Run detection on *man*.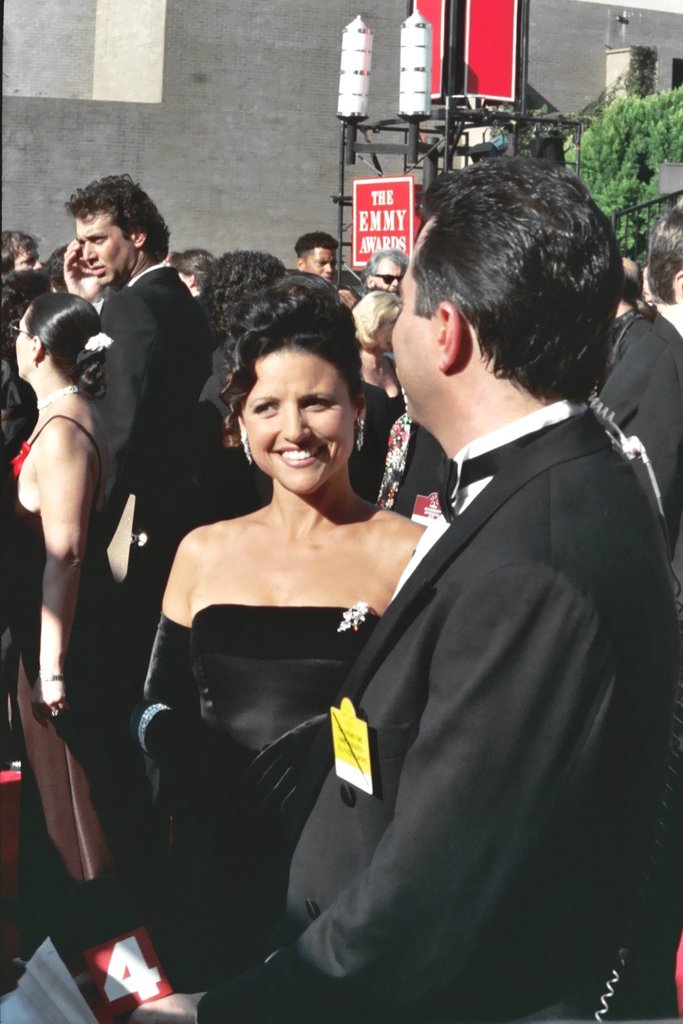
Result: (62, 172, 213, 834).
